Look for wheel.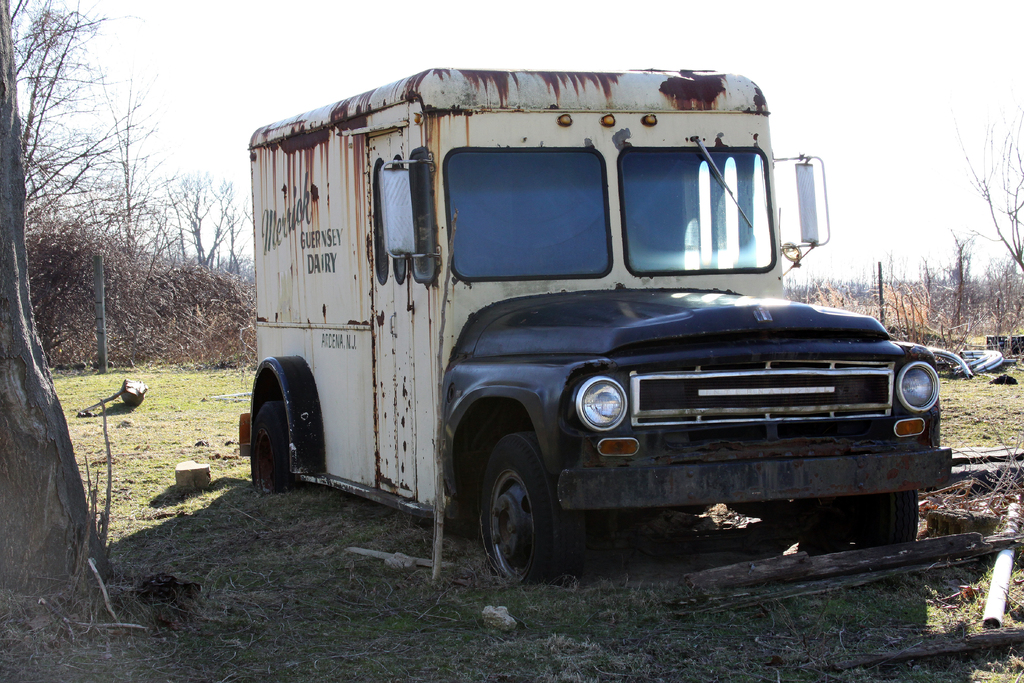
Found: <region>805, 488, 922, 556</region>.
